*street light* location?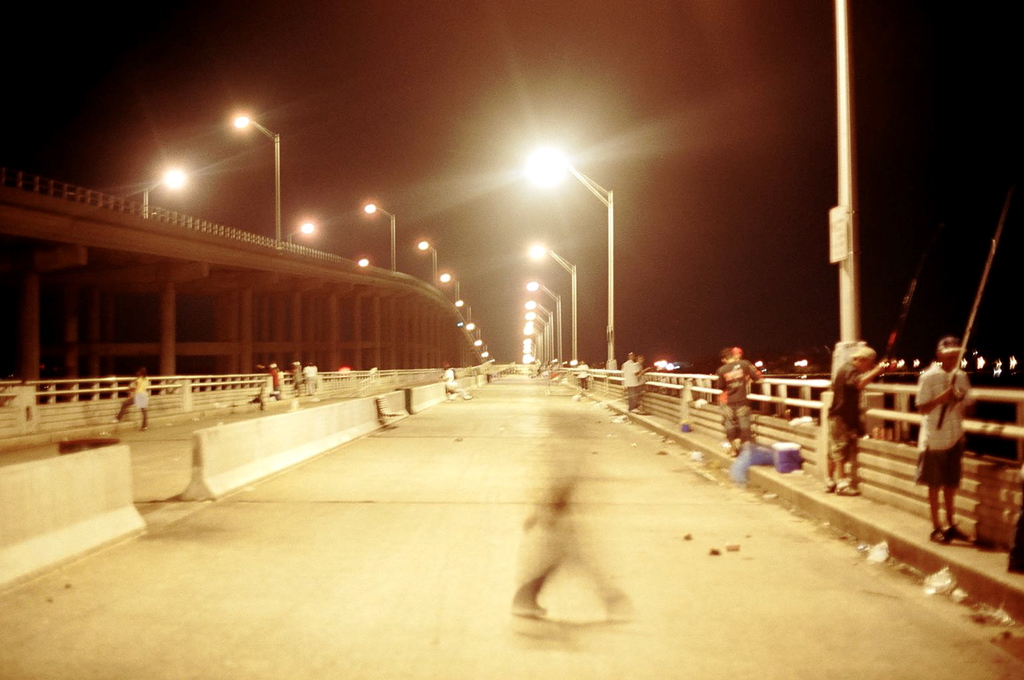
bbox=[440, 298, 472, 329]
